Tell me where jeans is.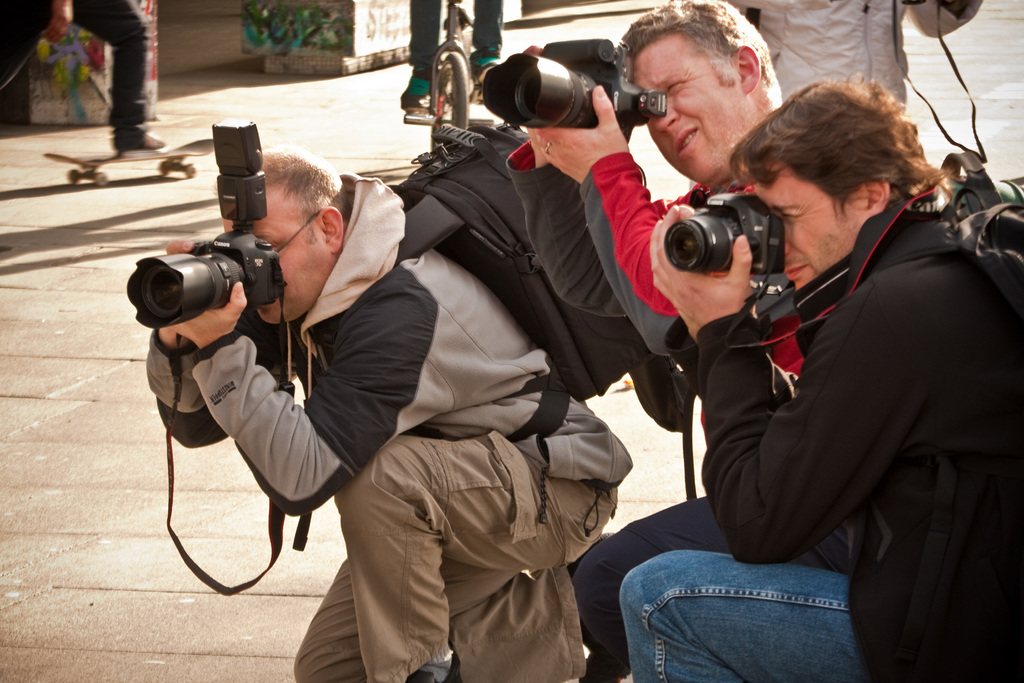
jeans is at x1=408, y1=0, x2=506, y2=80.
